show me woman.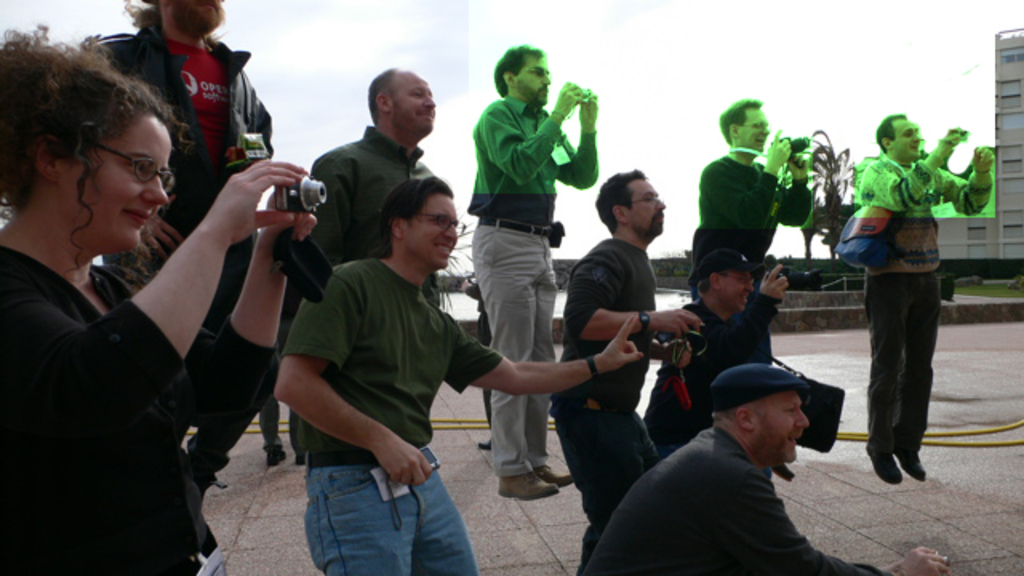
woman is here: (22,51,283,566).
